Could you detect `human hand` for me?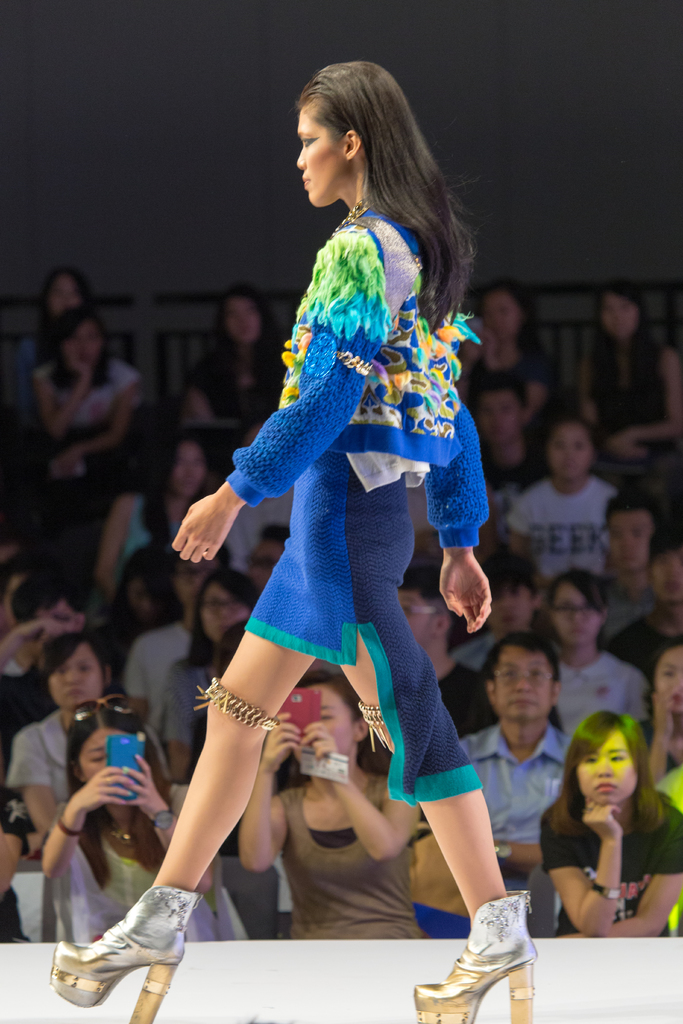
Detection result: bbox=(177, 467, 251, 564).
